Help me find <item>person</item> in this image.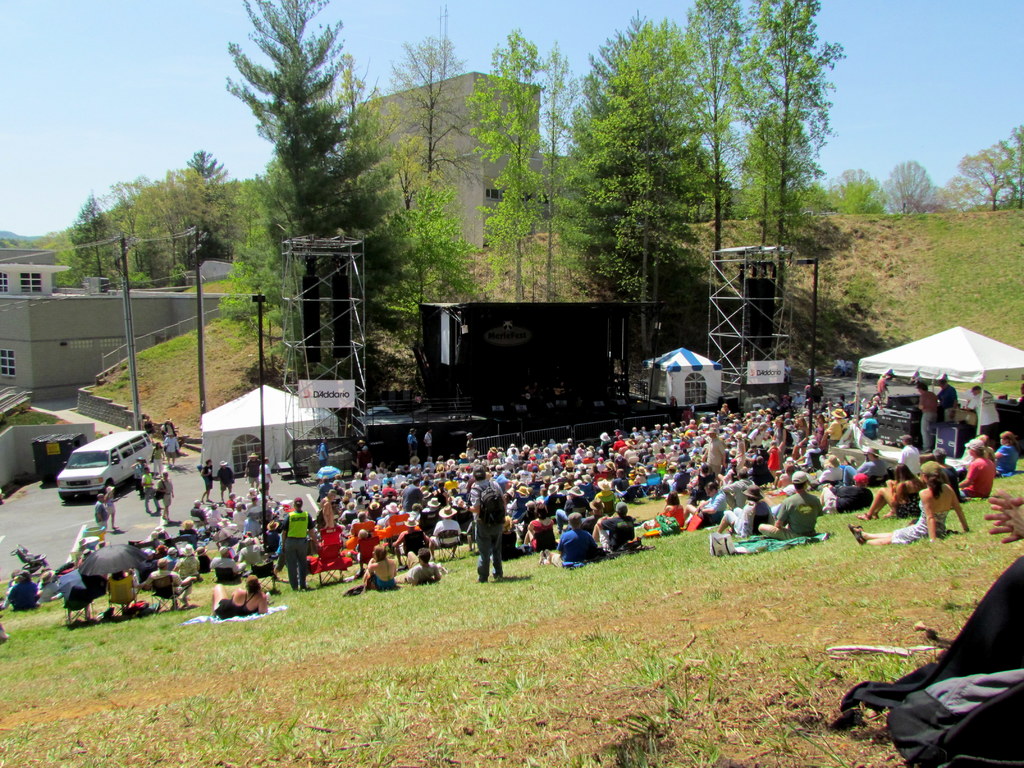
Found it: [200, 458, 215, 503].
